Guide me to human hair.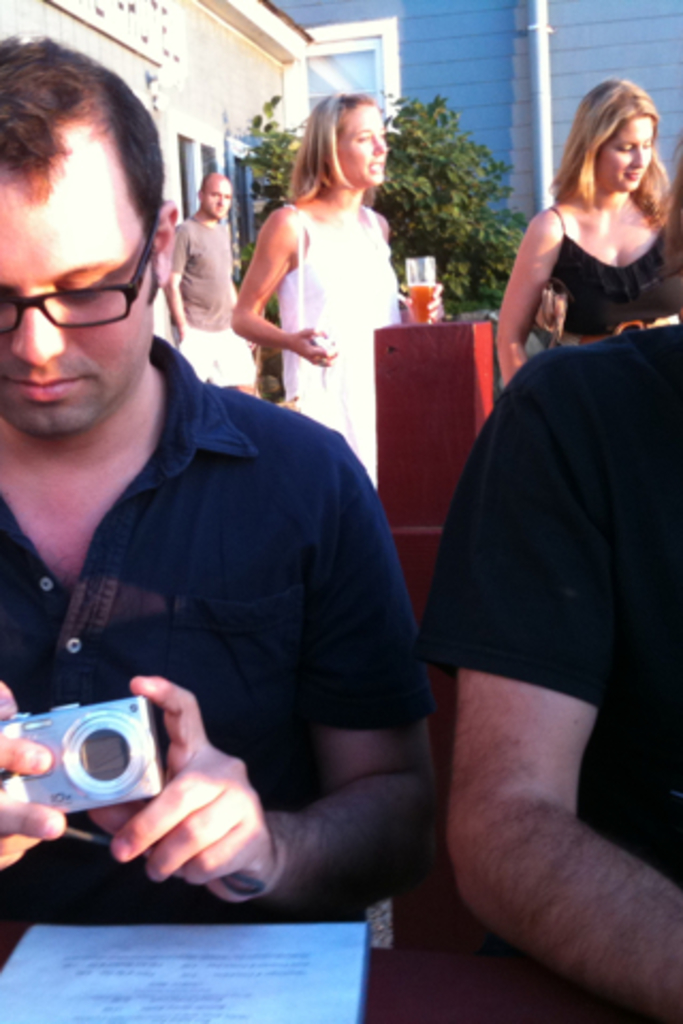
Guidance: bbox=[549, 79, 677, 230].
